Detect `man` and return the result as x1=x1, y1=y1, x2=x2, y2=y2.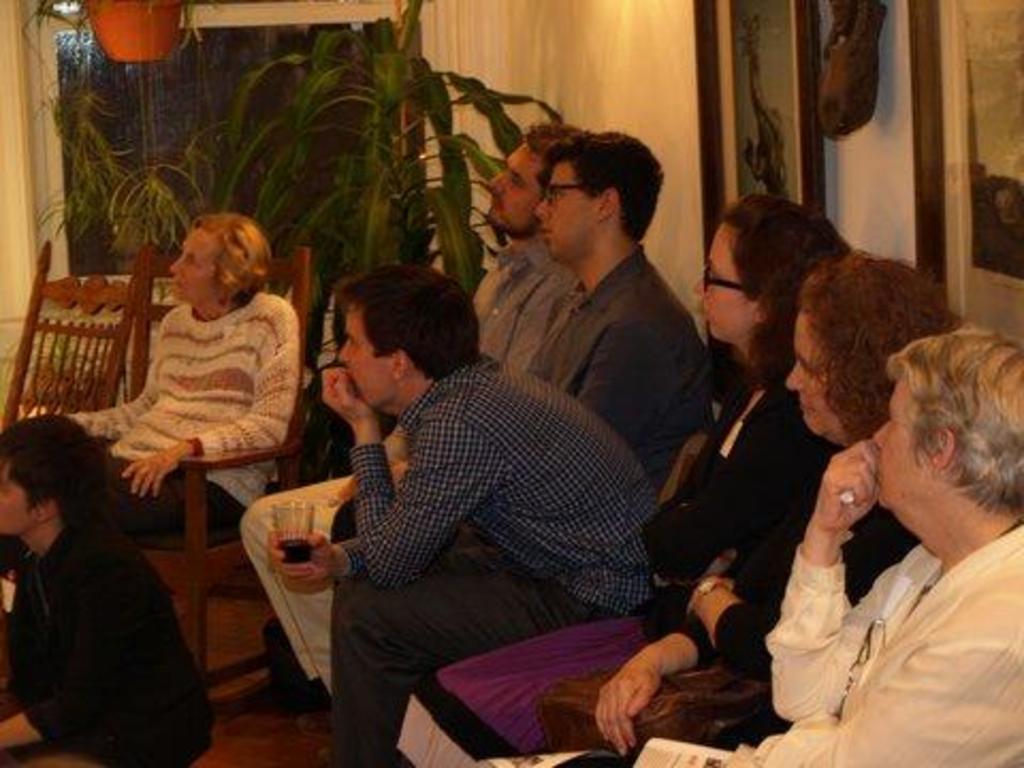
x1=239, y1=117, x2=606, y2=715.
